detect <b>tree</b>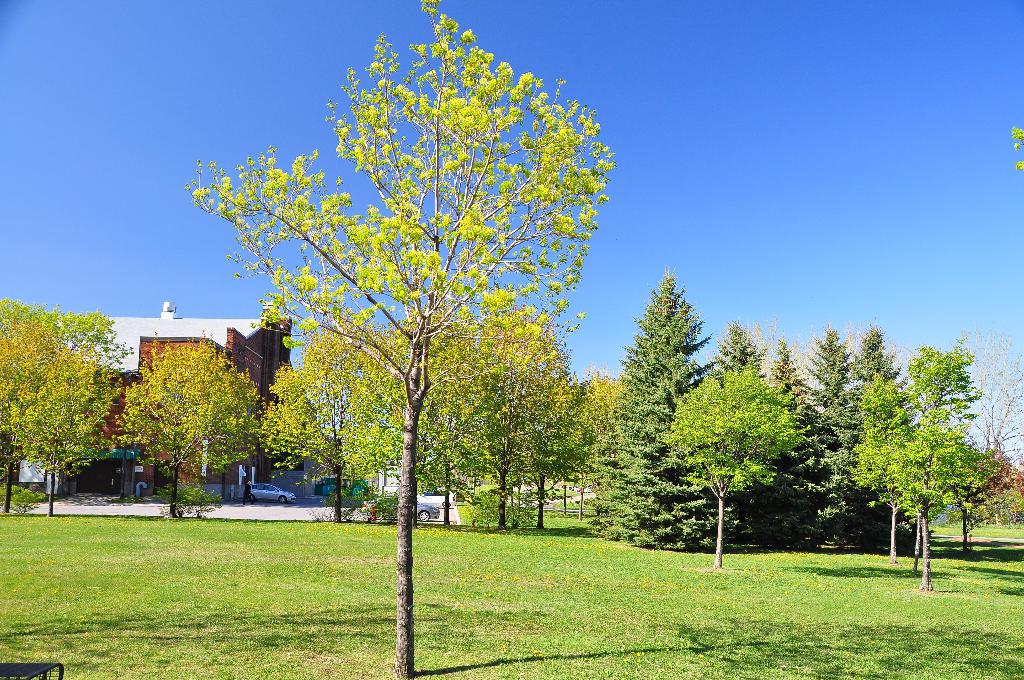
box=[254, 321, 410, 527]
